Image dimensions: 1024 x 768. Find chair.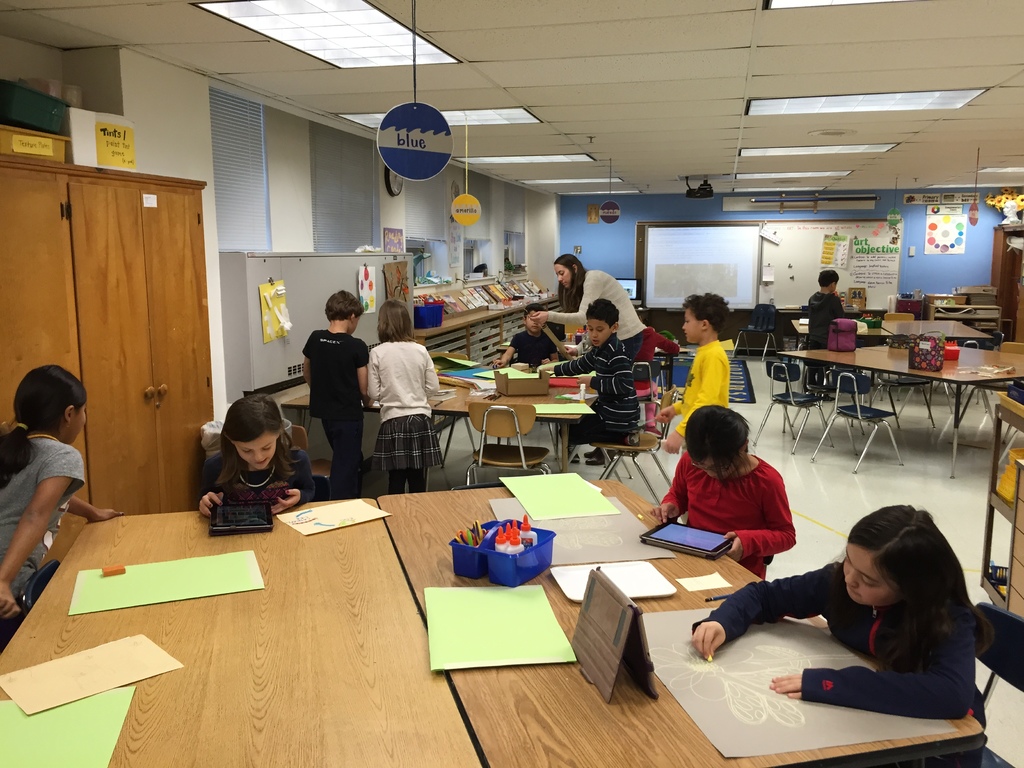
<box>812,364,907,475</box>.
